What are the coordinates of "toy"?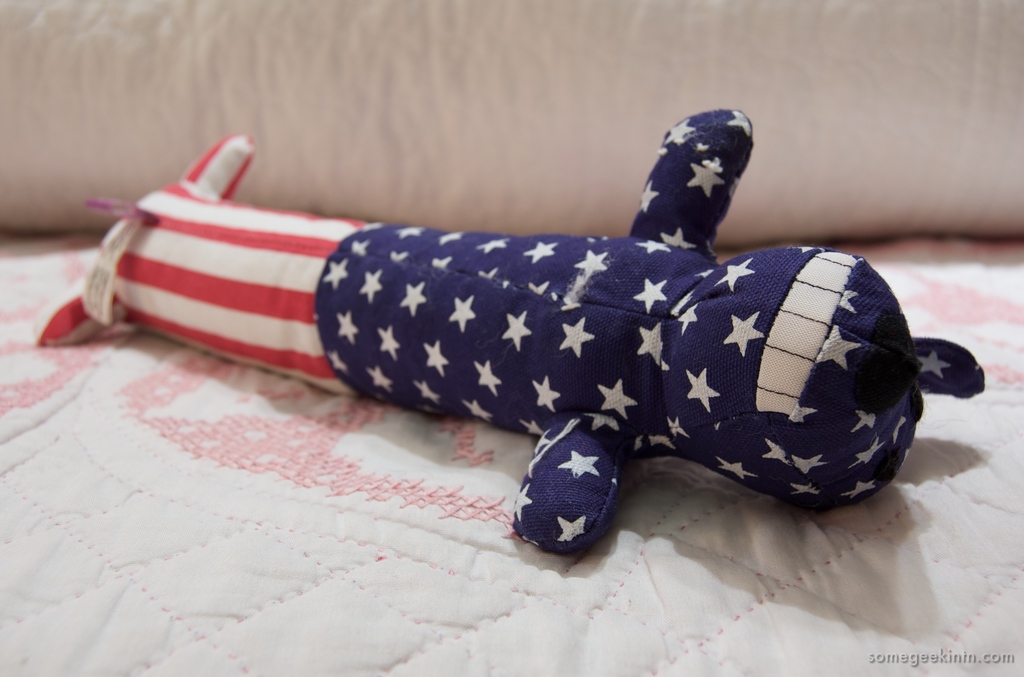
<region>58, 90, 999, 566</region>.
